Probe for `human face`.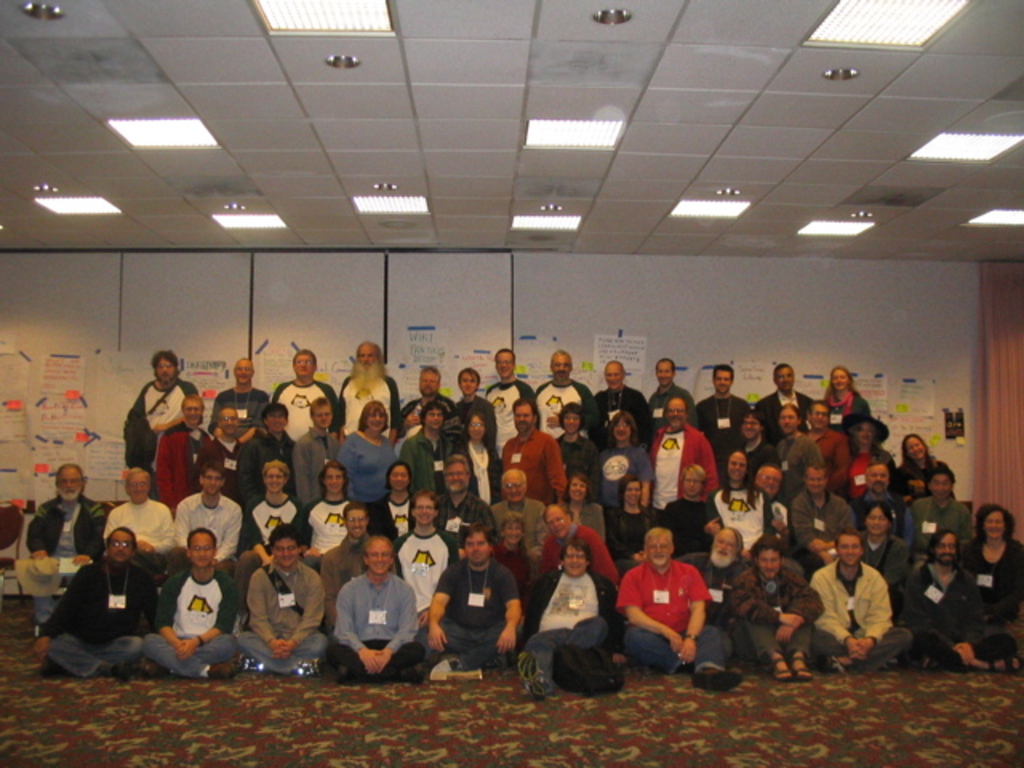
Probe result: detection(126, 477, 147, 502).
